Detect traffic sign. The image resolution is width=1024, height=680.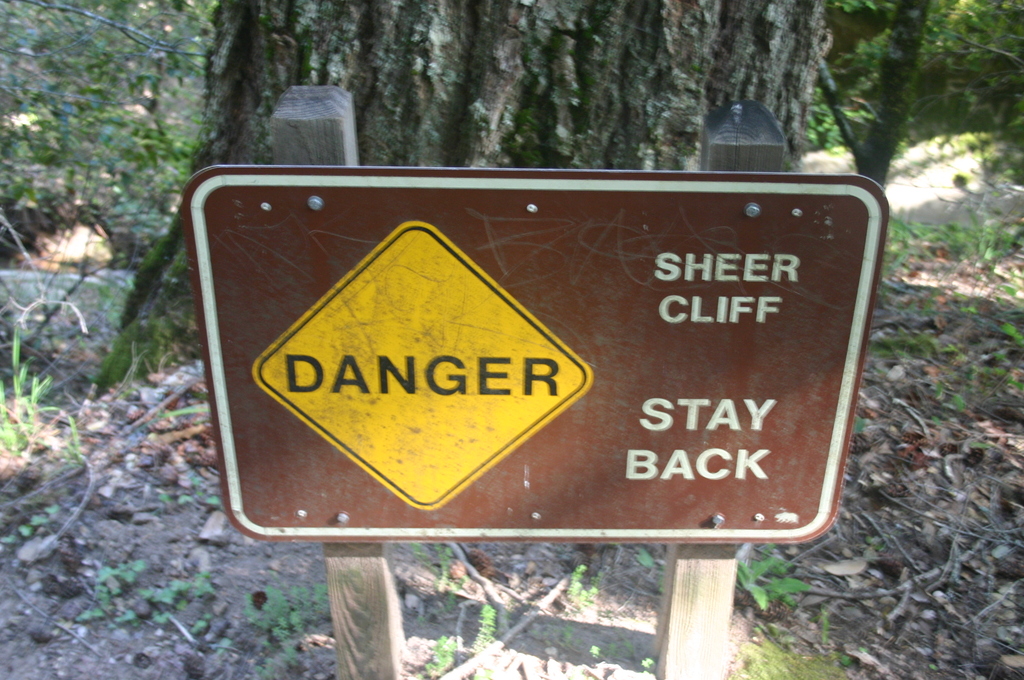
(177,170,896,544).
